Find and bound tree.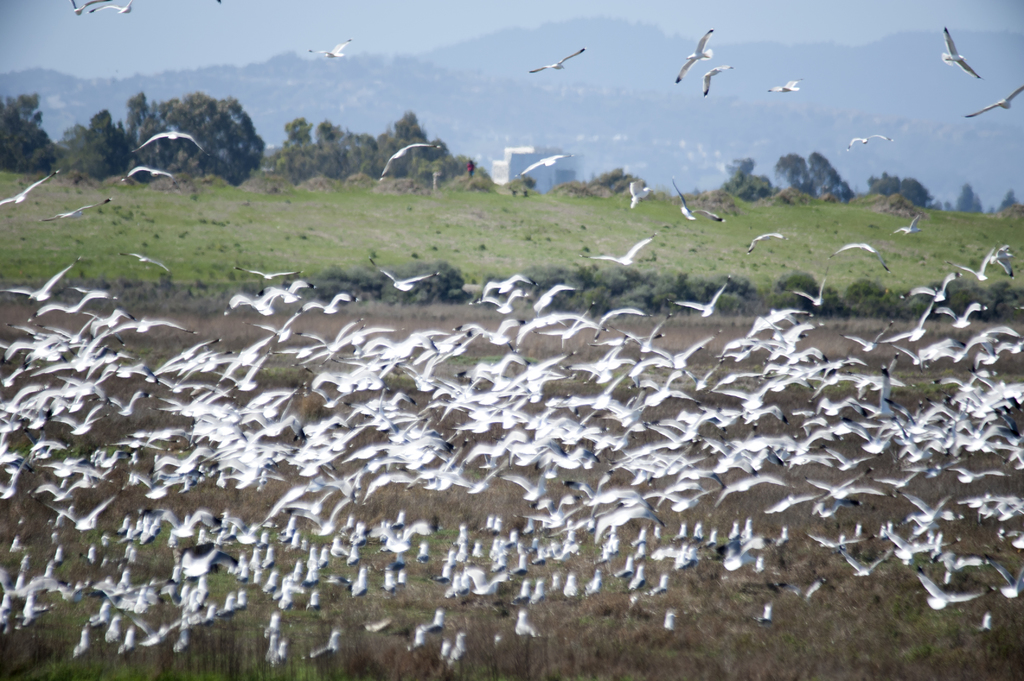
Bound: [x1=0, y1=90, x2=68, y2=180].
